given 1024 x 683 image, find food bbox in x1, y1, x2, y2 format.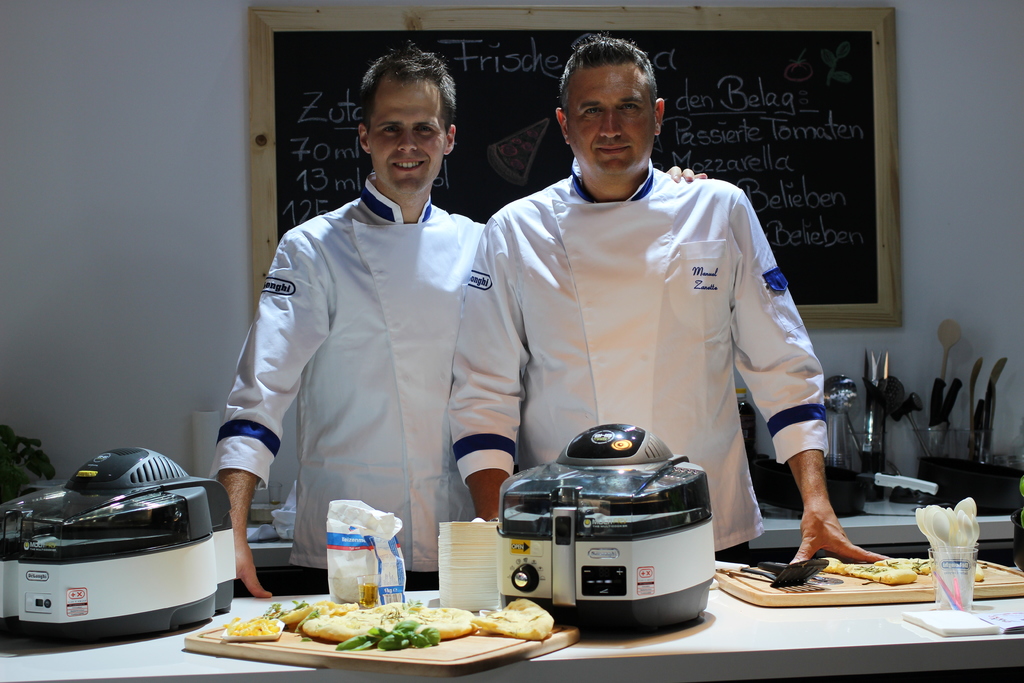
820, 557, 917, 586.
